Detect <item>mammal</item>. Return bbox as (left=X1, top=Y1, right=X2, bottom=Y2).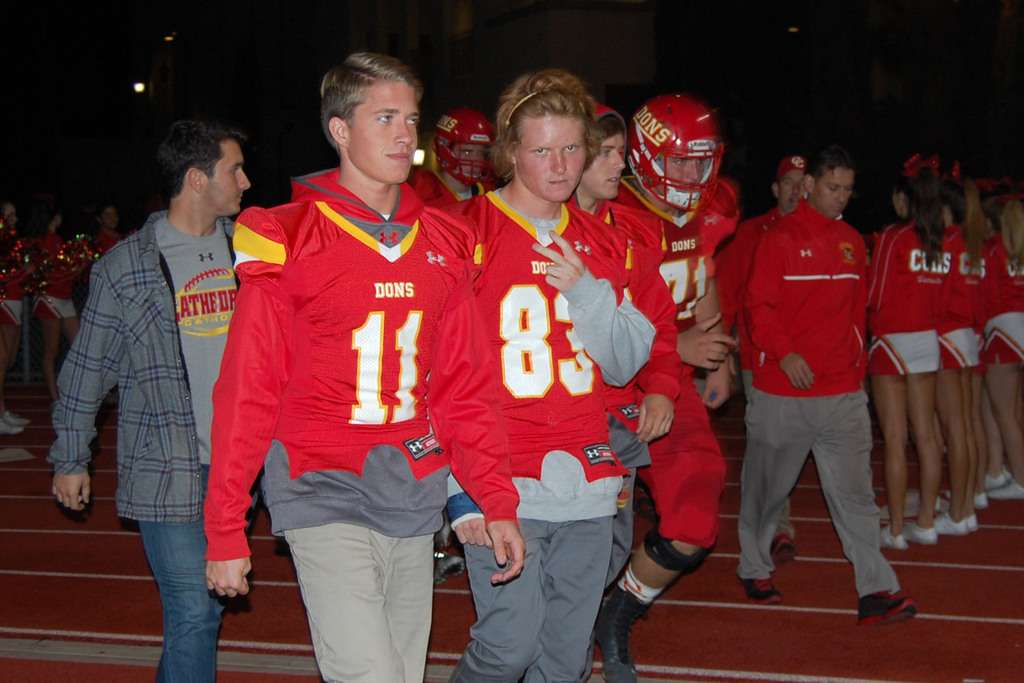
(left=47, top=119, right=252, bottom=682).
